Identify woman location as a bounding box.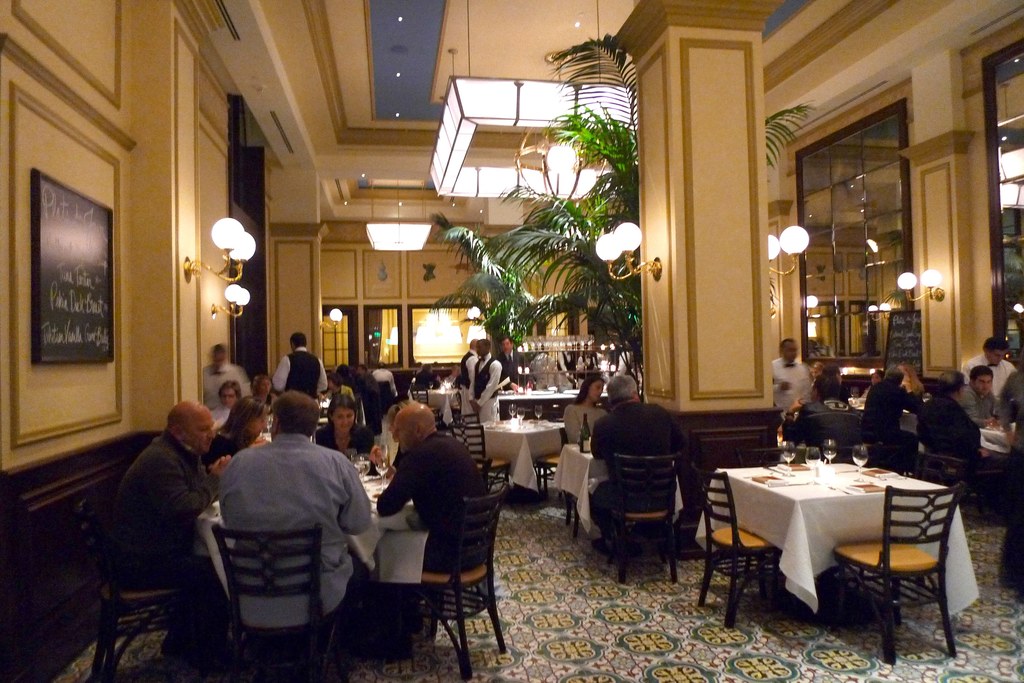
<bbox>253, 371, 280, 415</bbox>.
